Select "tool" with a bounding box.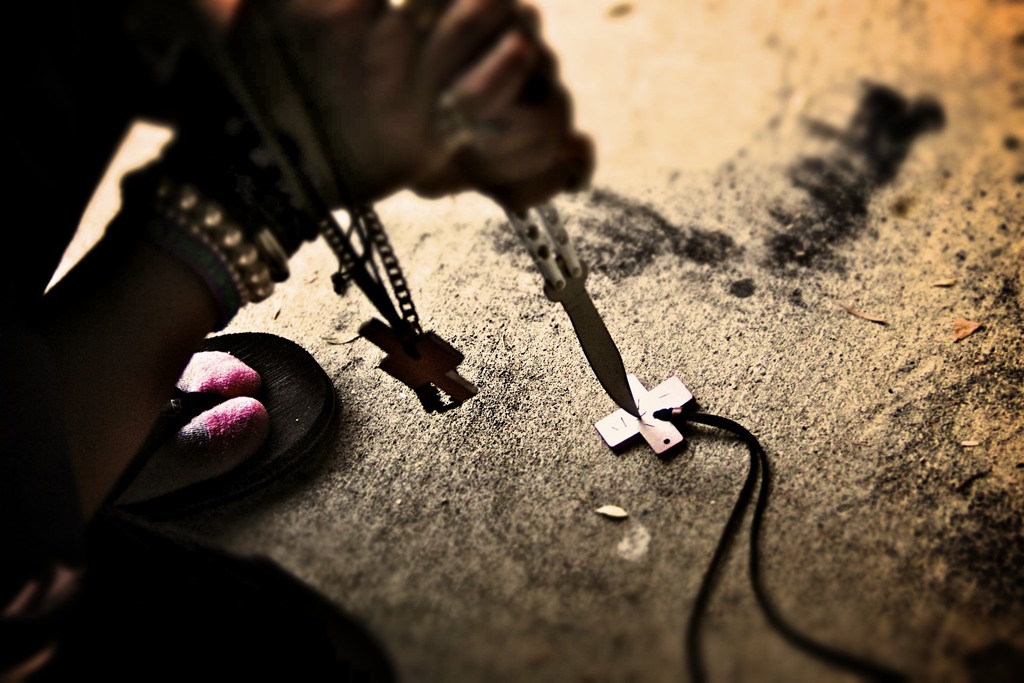
[x1=489, y1=186, x2=635, y2=420].
